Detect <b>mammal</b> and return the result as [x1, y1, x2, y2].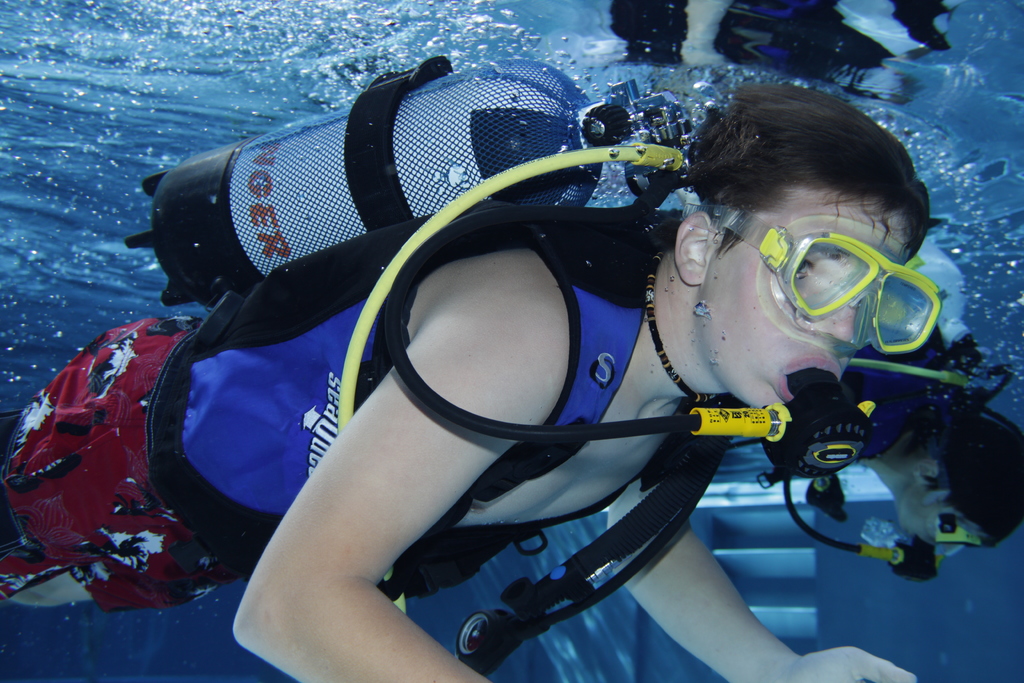
[874, 386, 1011, 582].
